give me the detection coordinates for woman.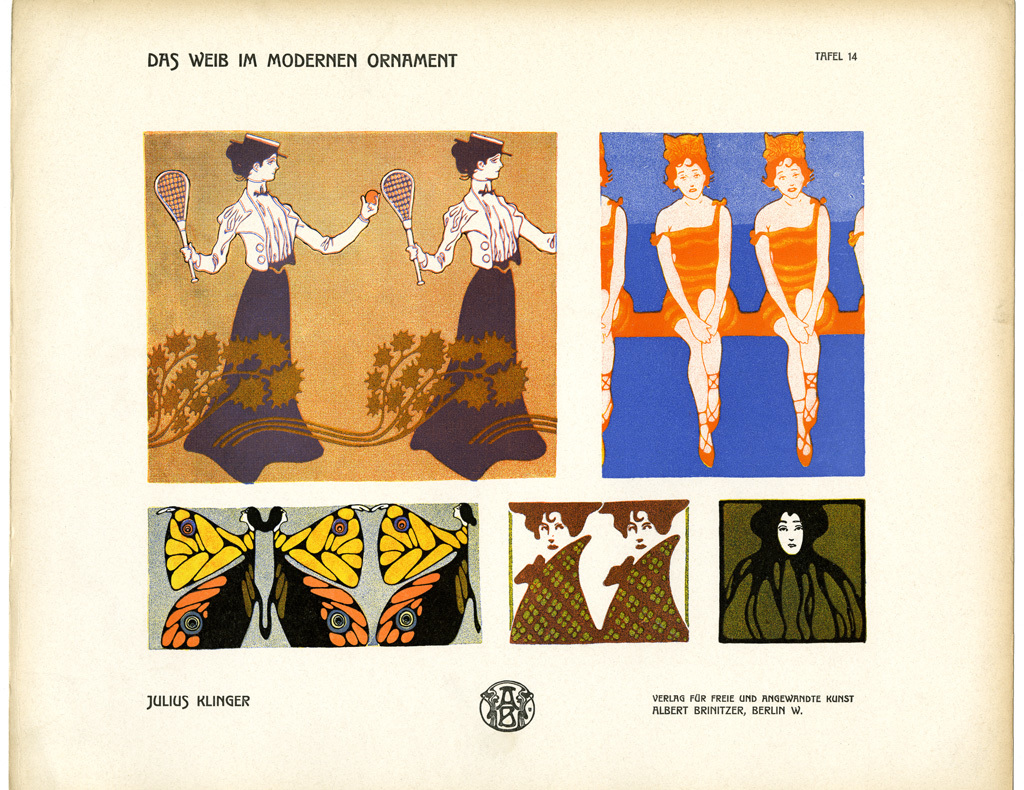
720,502,864,644.
